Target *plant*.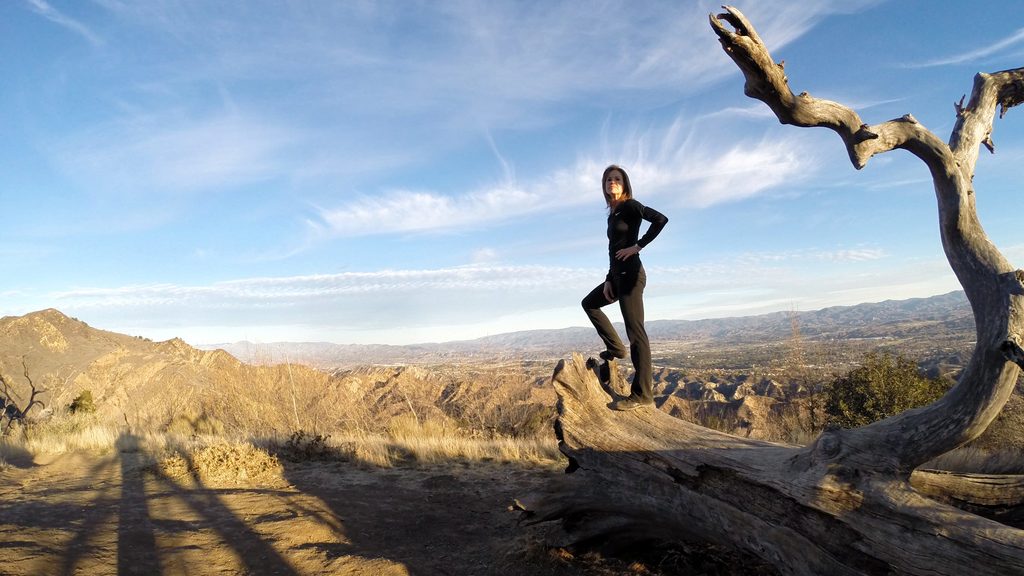
Target region: region(280, 419, 330, 458).
